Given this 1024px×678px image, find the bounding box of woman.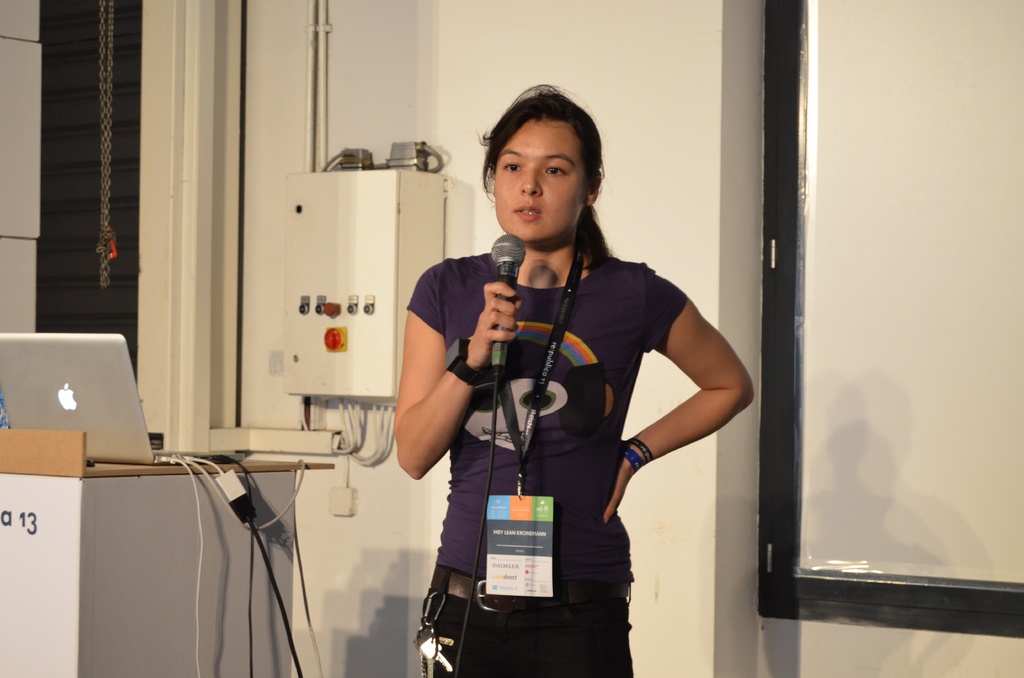
region(394, 86, 754, 677).
